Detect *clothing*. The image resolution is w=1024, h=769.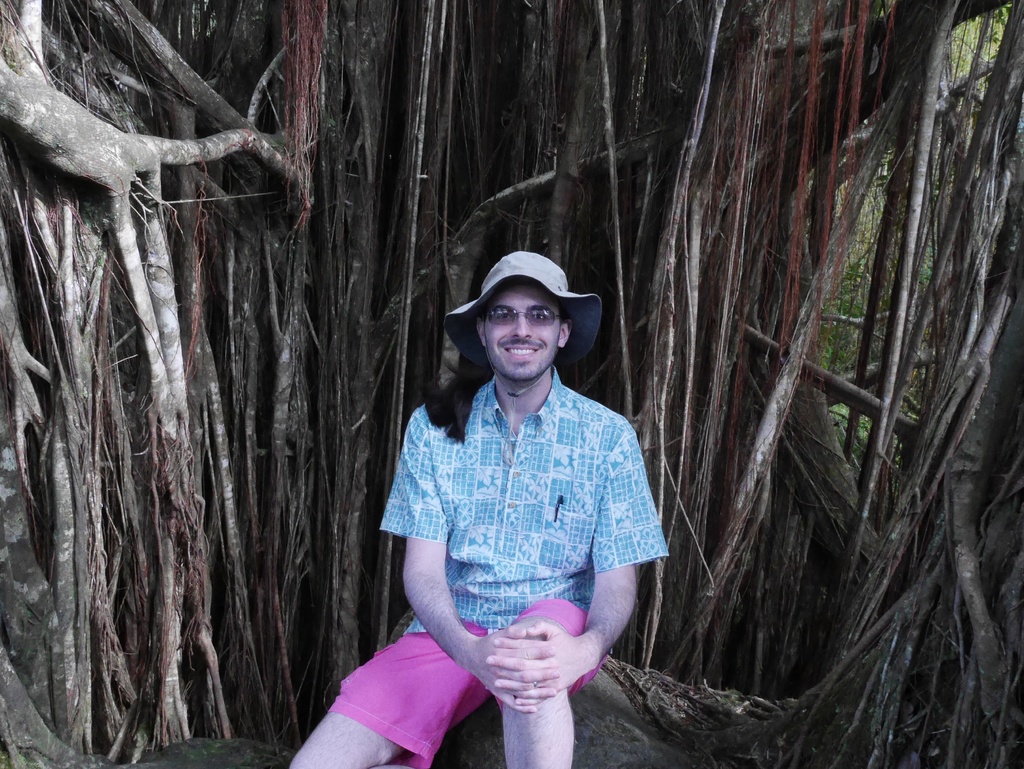
[x1=319, y1=354, x2=616, y2=741].
